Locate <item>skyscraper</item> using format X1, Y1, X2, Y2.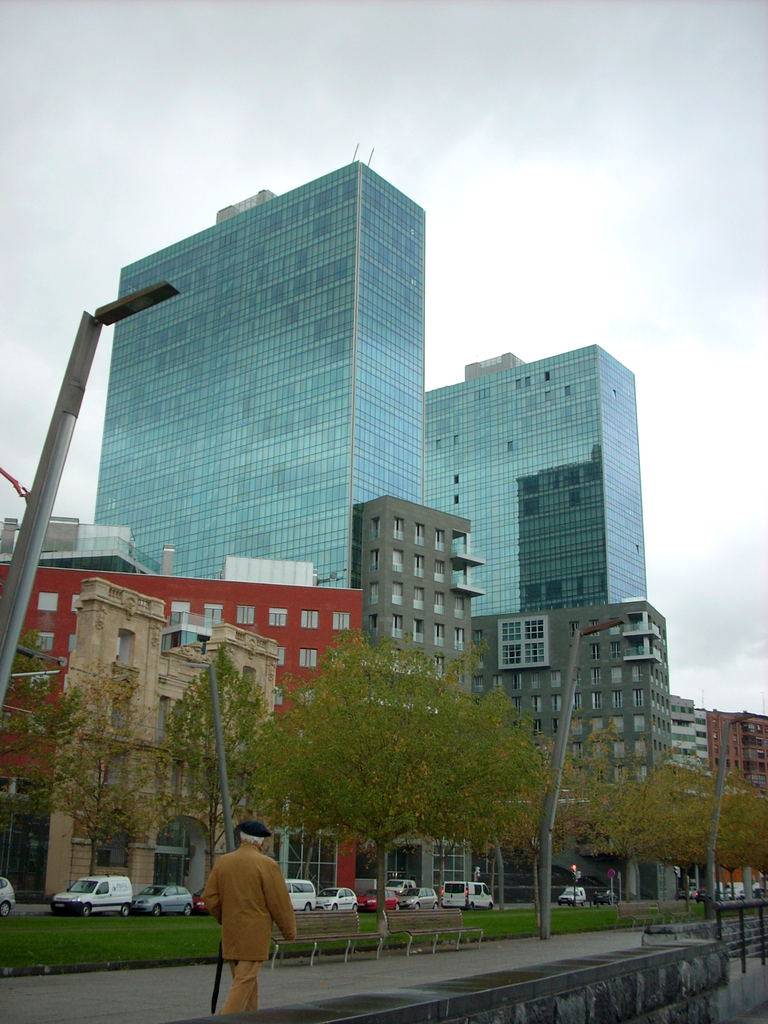
418, 342, 765, 906.
